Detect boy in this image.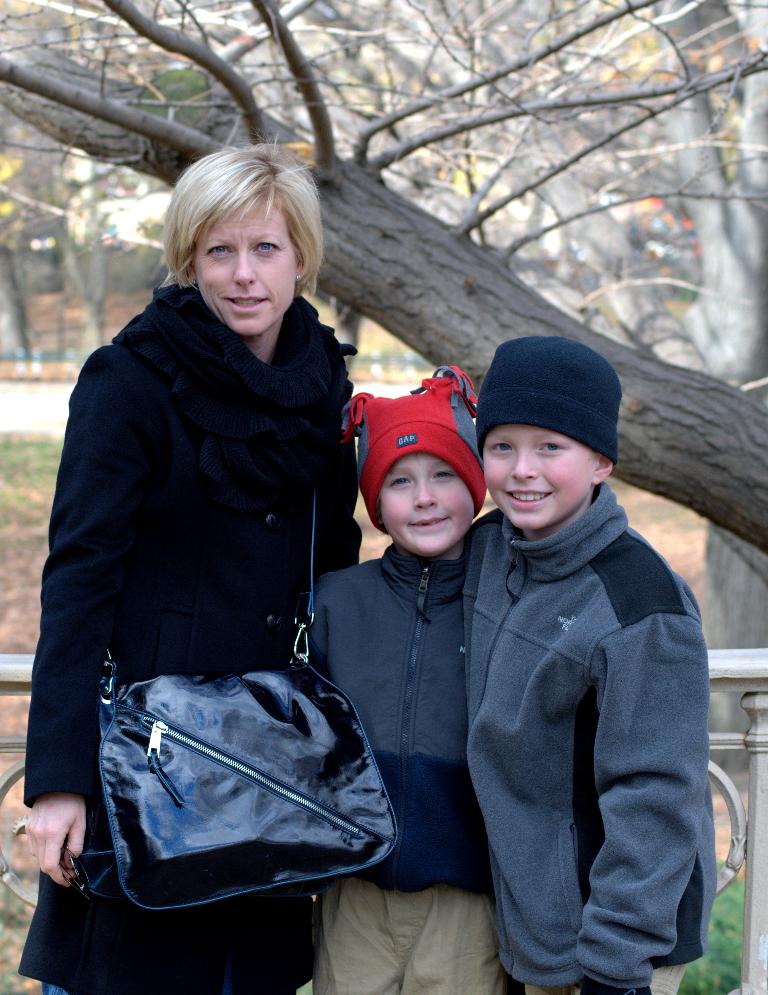
Detection: (x1=308, y1=368, x2=509, y2=994).
